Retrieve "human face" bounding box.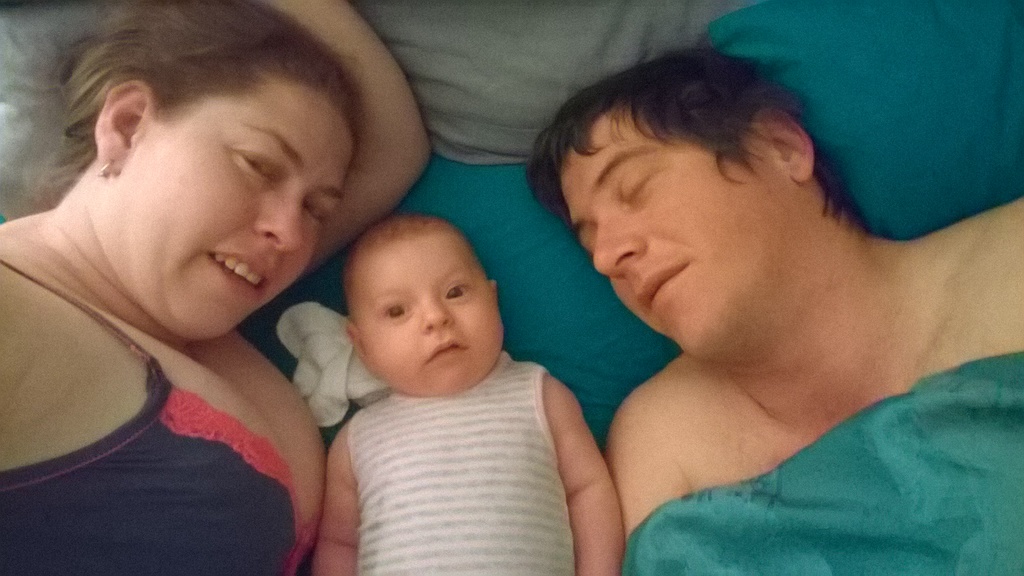
Bounding box: l=558, t=101, r=796, b=362.
